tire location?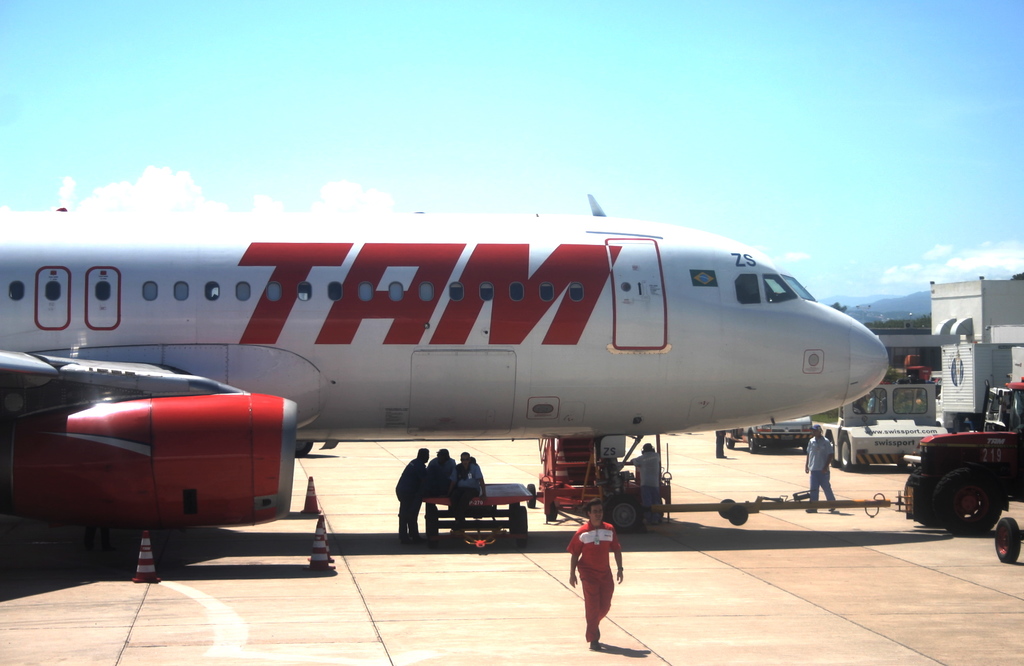
left=85, top=526, right=95, bottom=551
